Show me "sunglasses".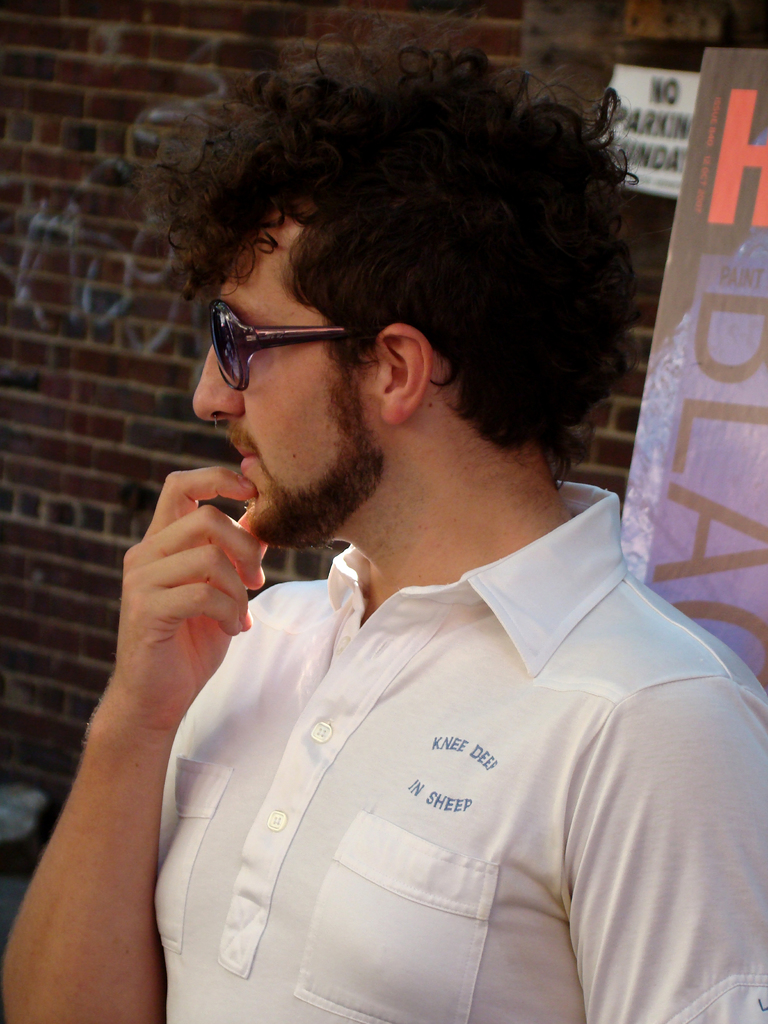
"sunglasses" is here: bbox=(206, 301, 381, 396).
